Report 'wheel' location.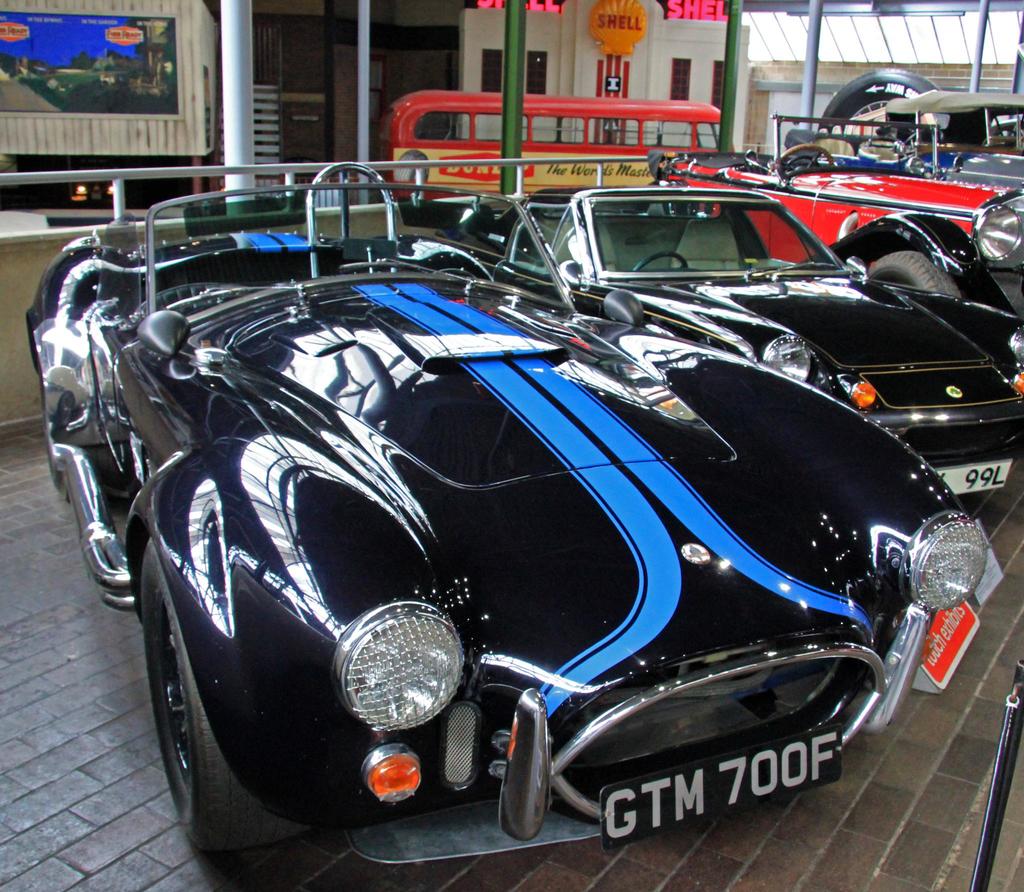
Report: <box>856,249,971,305</box>.
